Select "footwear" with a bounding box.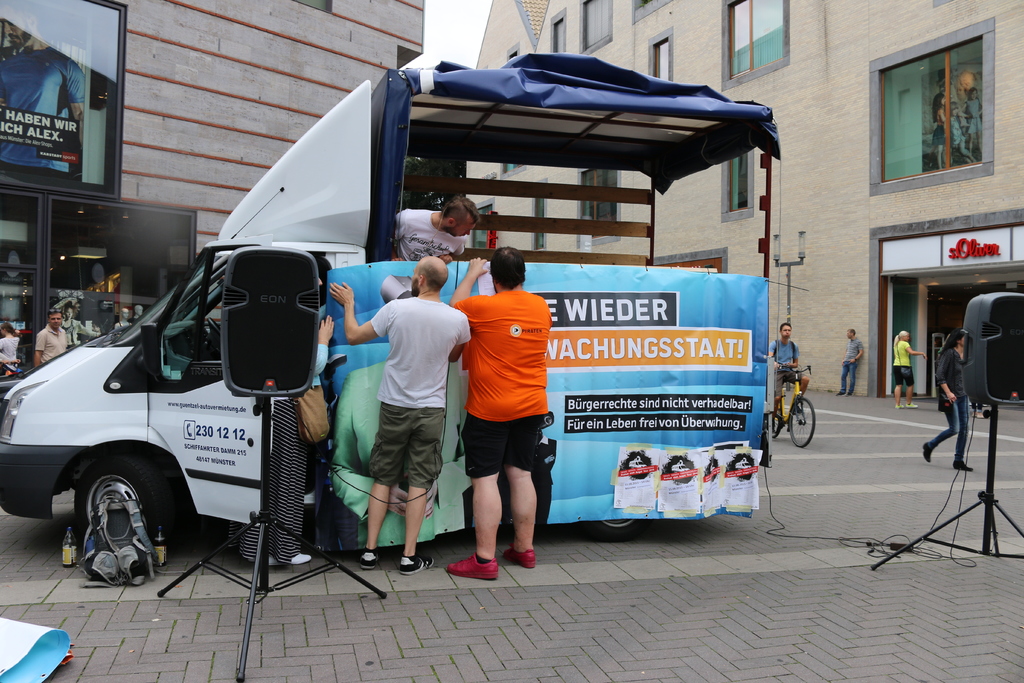
rect(792, 406, 803, 415).
